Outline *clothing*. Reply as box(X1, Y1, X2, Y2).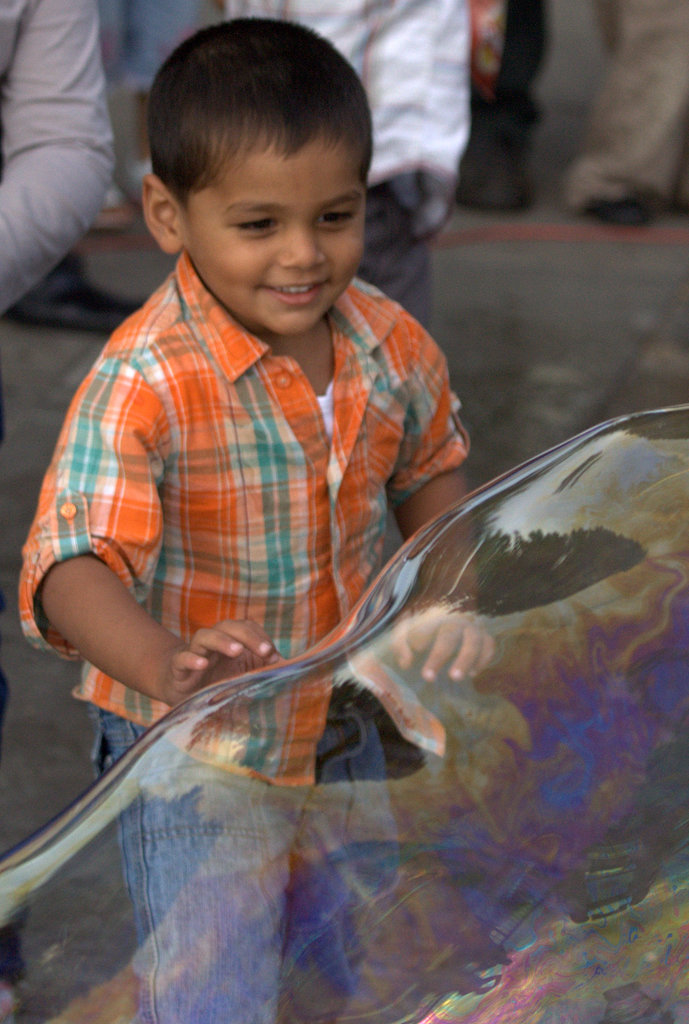
box(0, 0, 114, 316).
